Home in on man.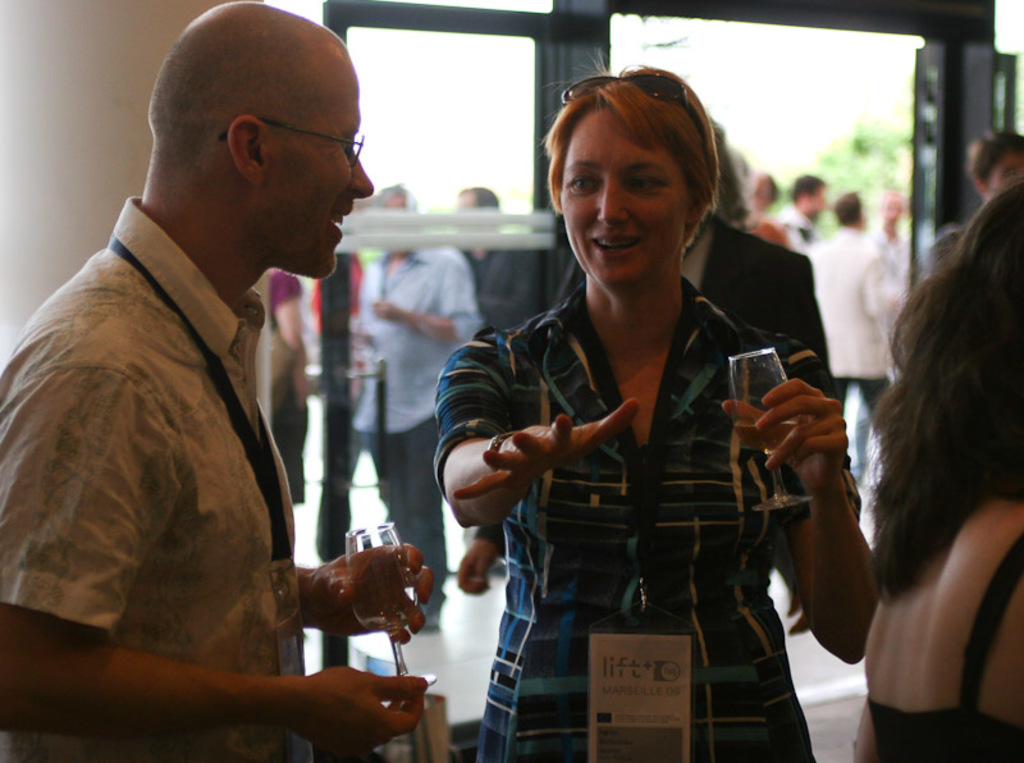
Homed in at rect(344, 177, 484, 626).
